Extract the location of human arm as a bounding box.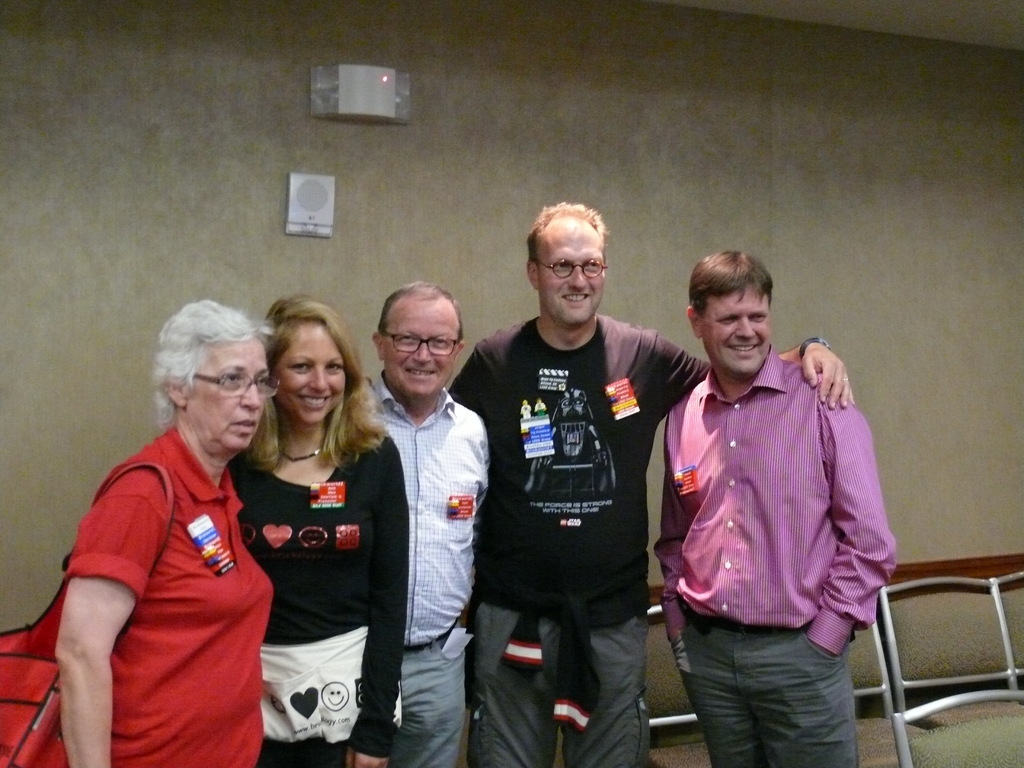
bbox=(346, 461, 408, 767).
